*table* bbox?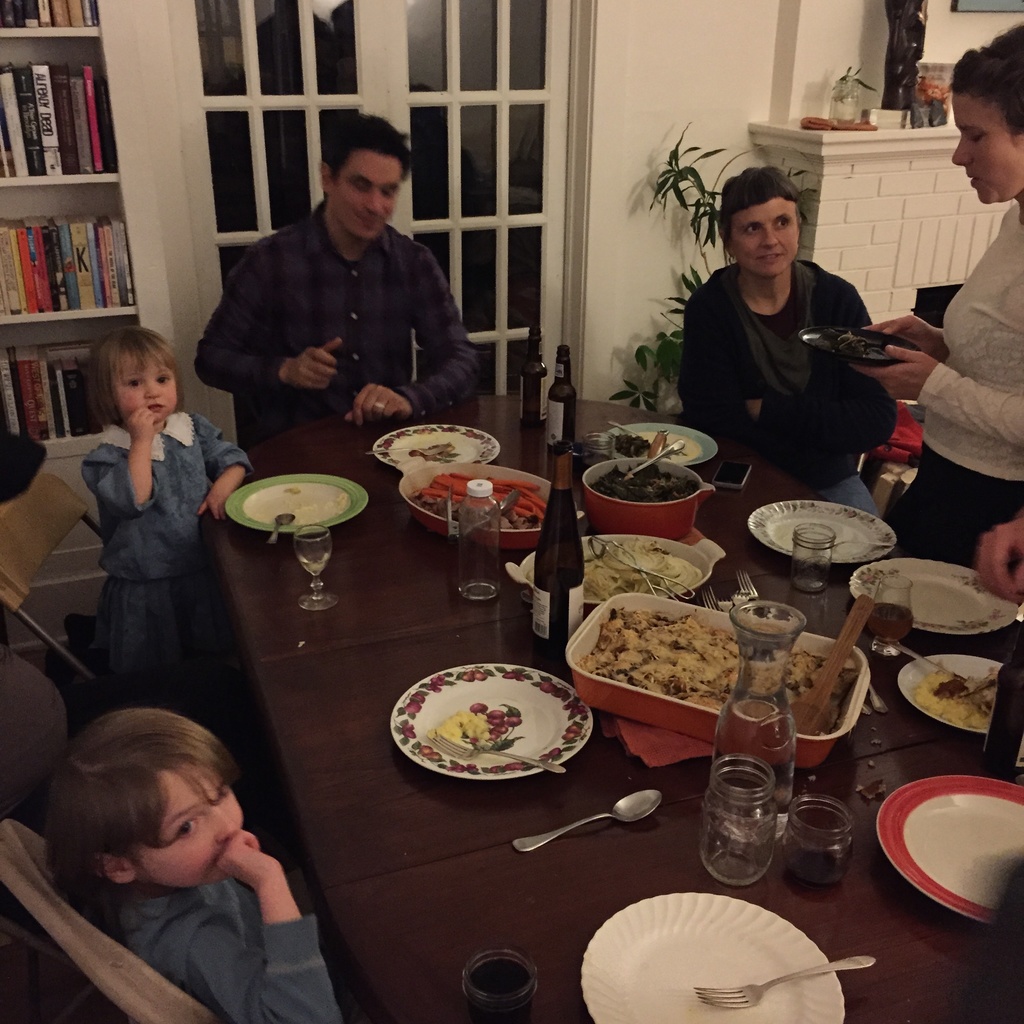
192, 573, 975, 1023
